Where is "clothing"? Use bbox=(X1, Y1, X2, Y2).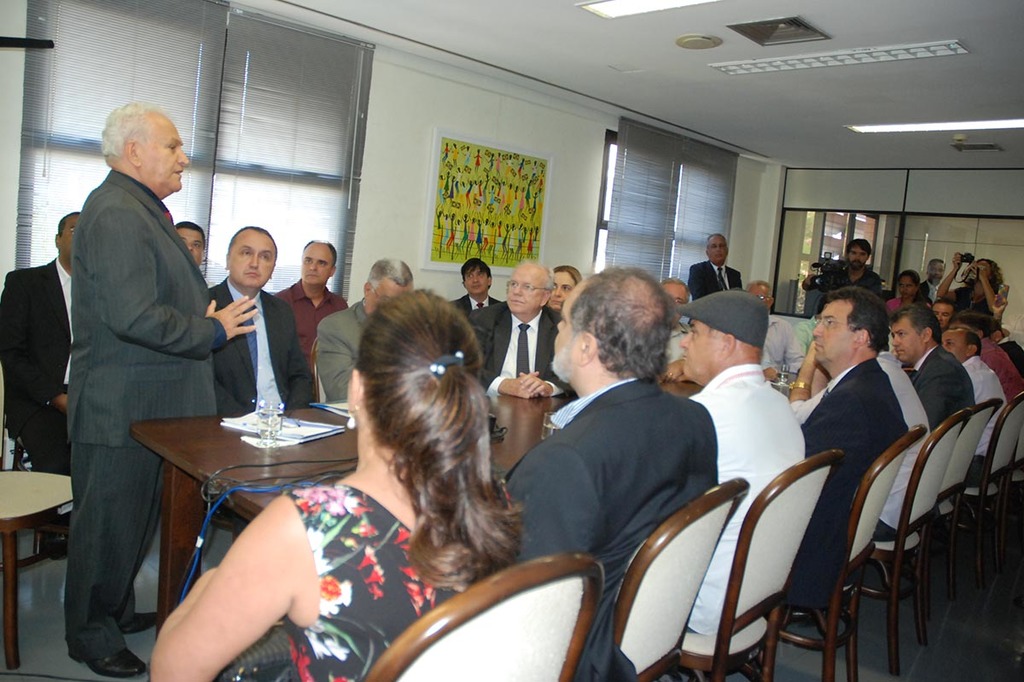
bbox=(792, 351, 902, 609).
